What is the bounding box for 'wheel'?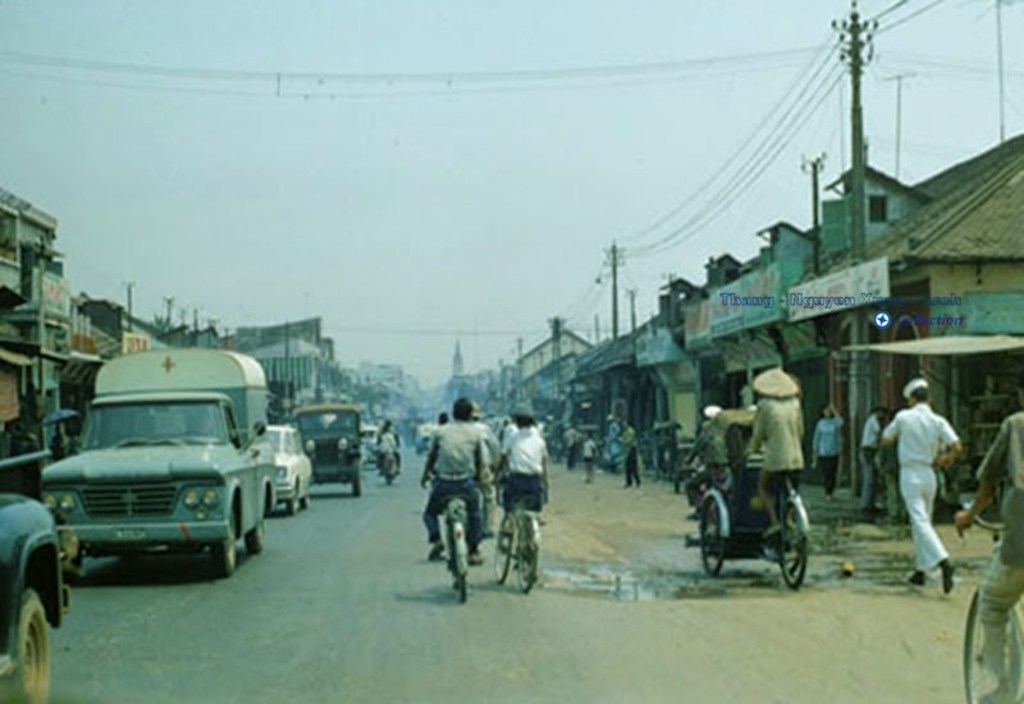
[246,518,265,552].
